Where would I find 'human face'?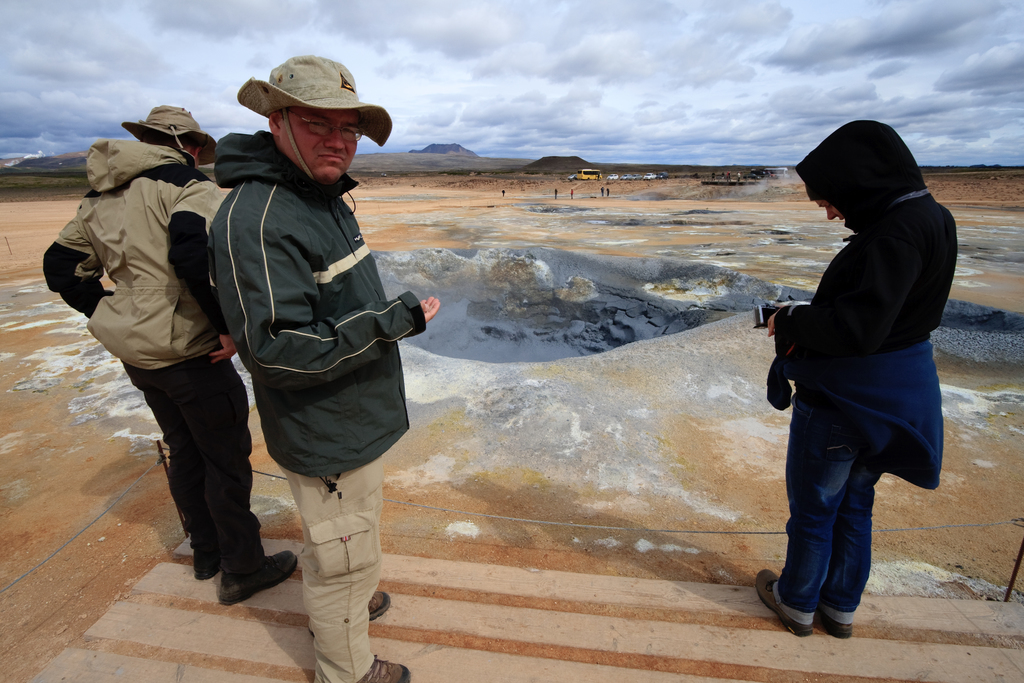
At <region>811, 195, 845, 229</region>.
